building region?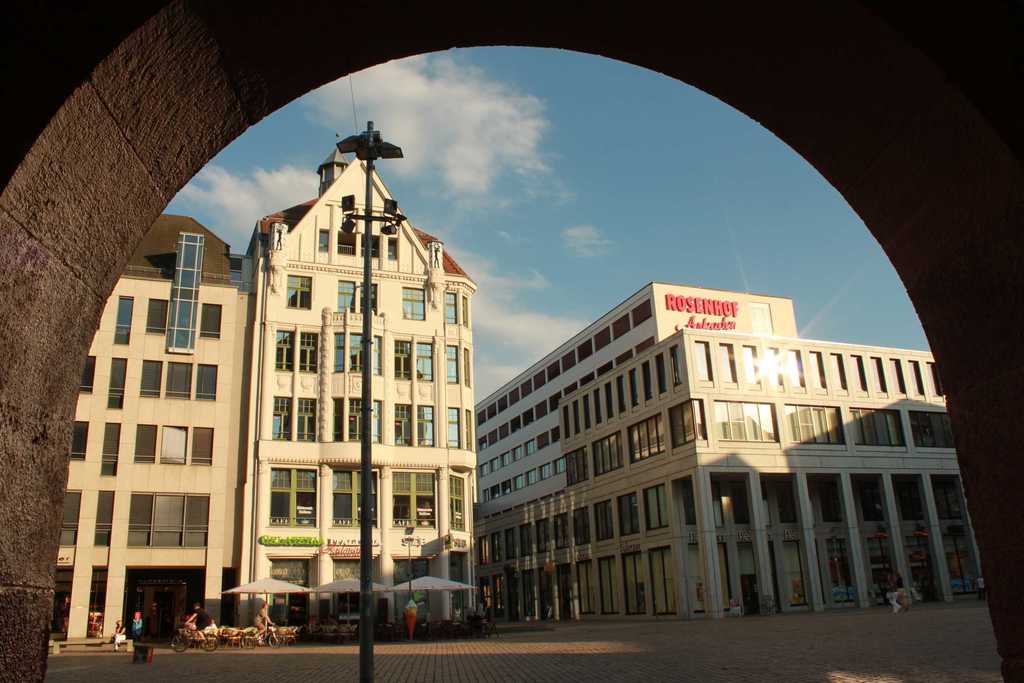
select_region(42, 213, 252, 654)
